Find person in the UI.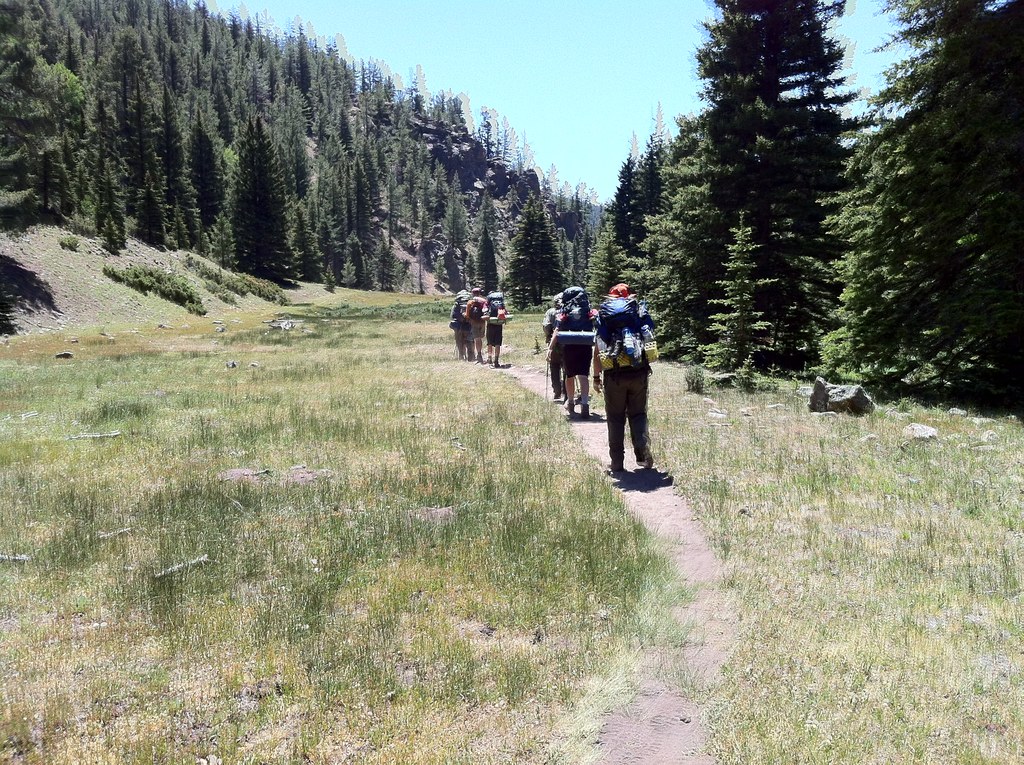
UI element at (left=449, top=286, right=472, bottom=360).
